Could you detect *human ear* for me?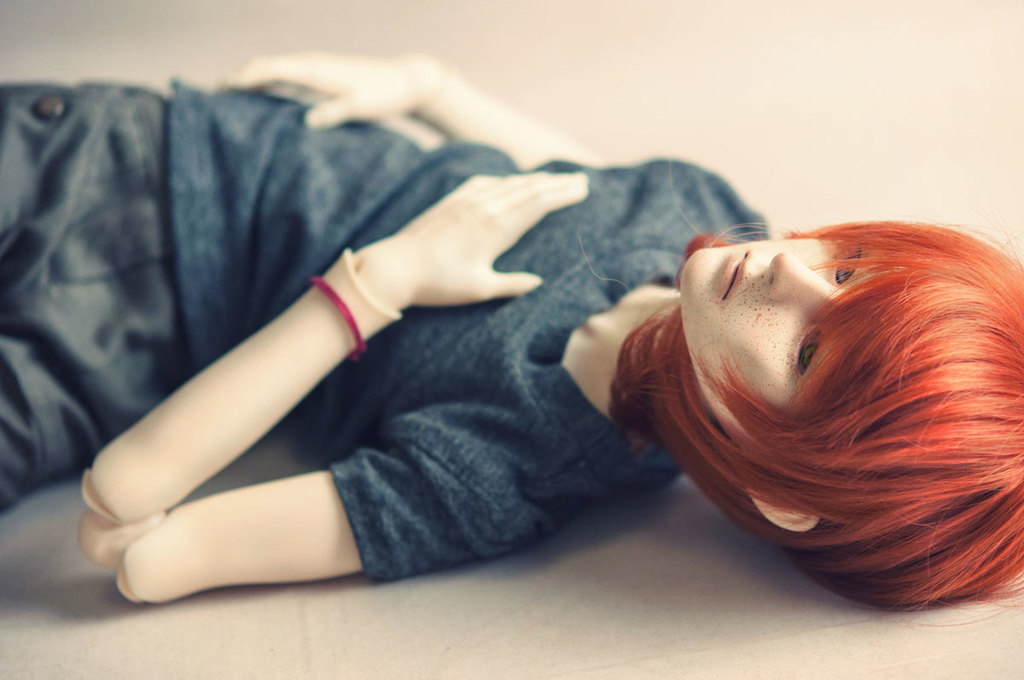
Detection result: <region>748, 490, 819, 534</region>.
